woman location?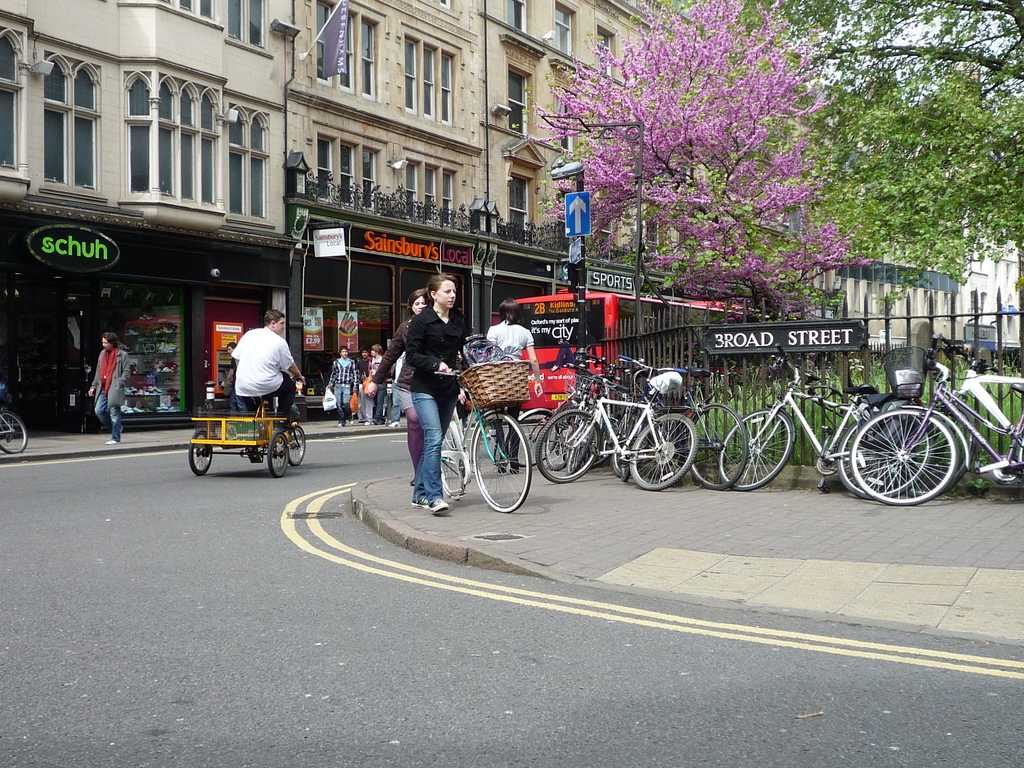
x1=367 y1=289 x2=426 y2=484
